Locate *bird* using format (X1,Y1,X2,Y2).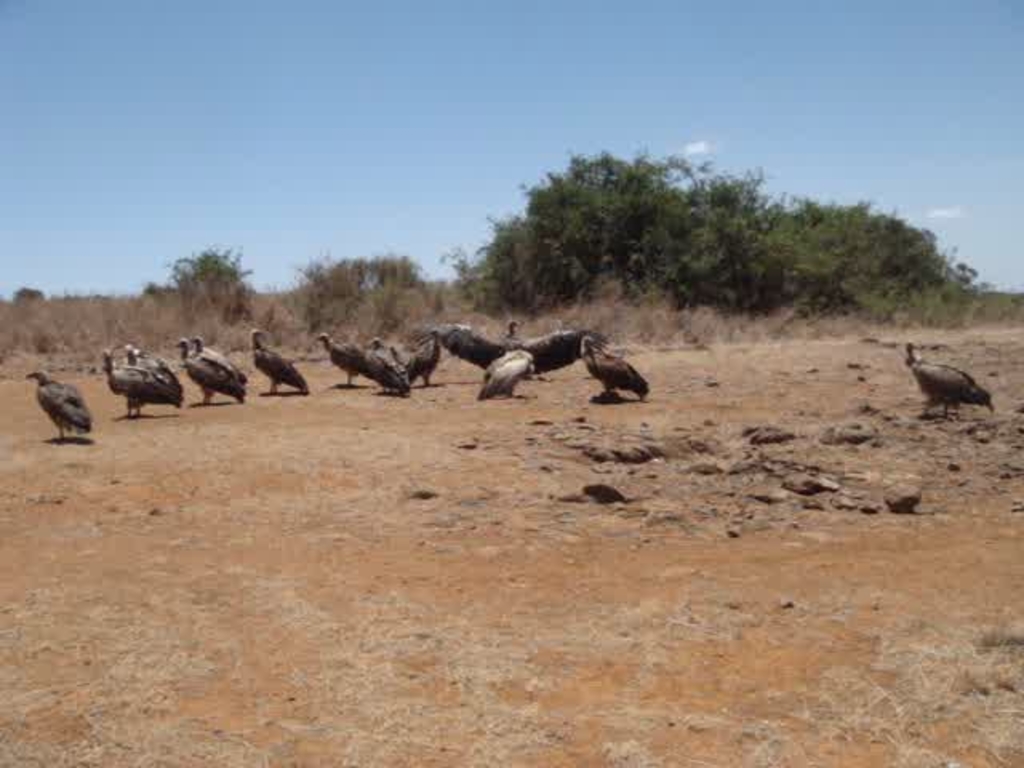
(195,334,246,384).
